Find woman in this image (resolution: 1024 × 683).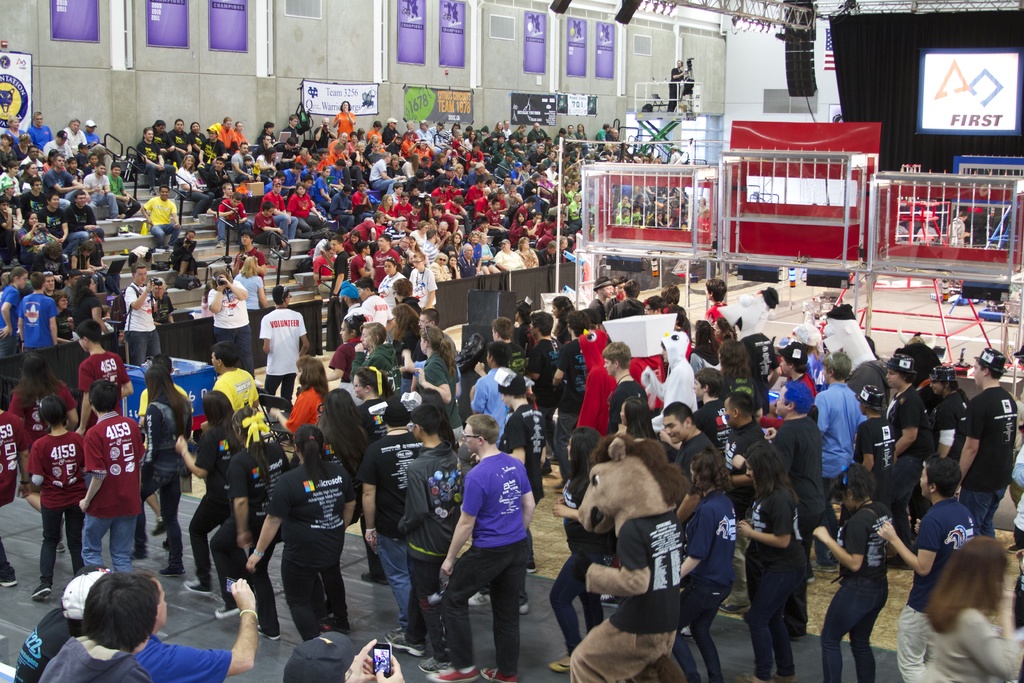
[517, 238, 536, 268].
